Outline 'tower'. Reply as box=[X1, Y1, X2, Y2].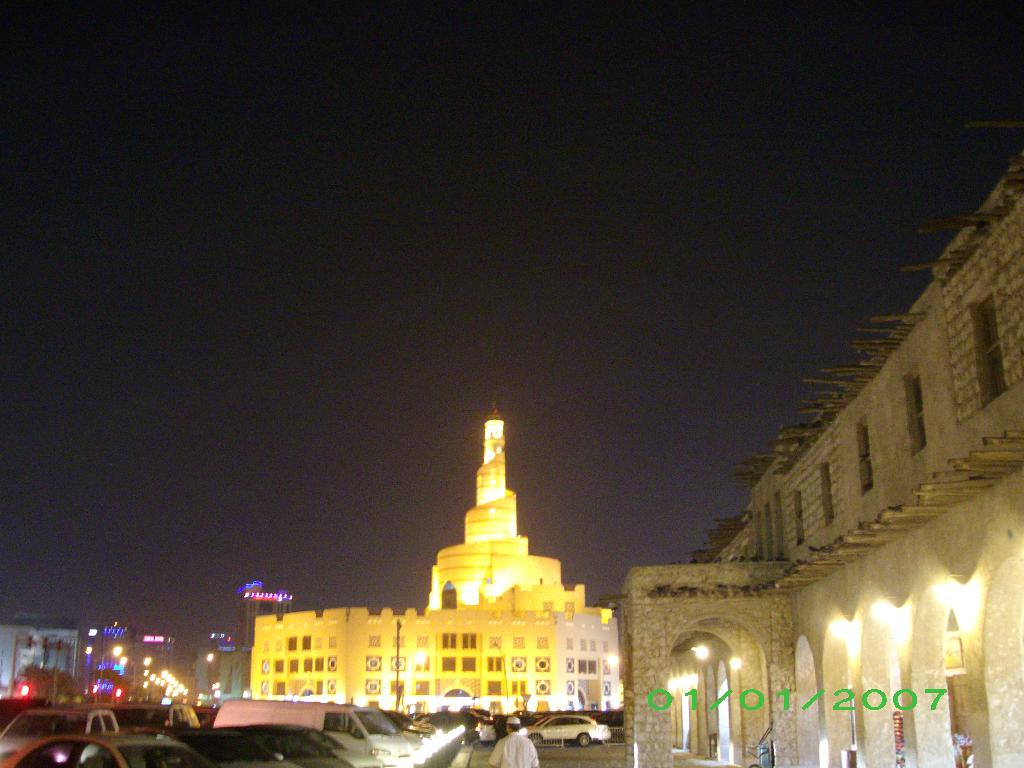
box=[254, 423, 614, 720].
